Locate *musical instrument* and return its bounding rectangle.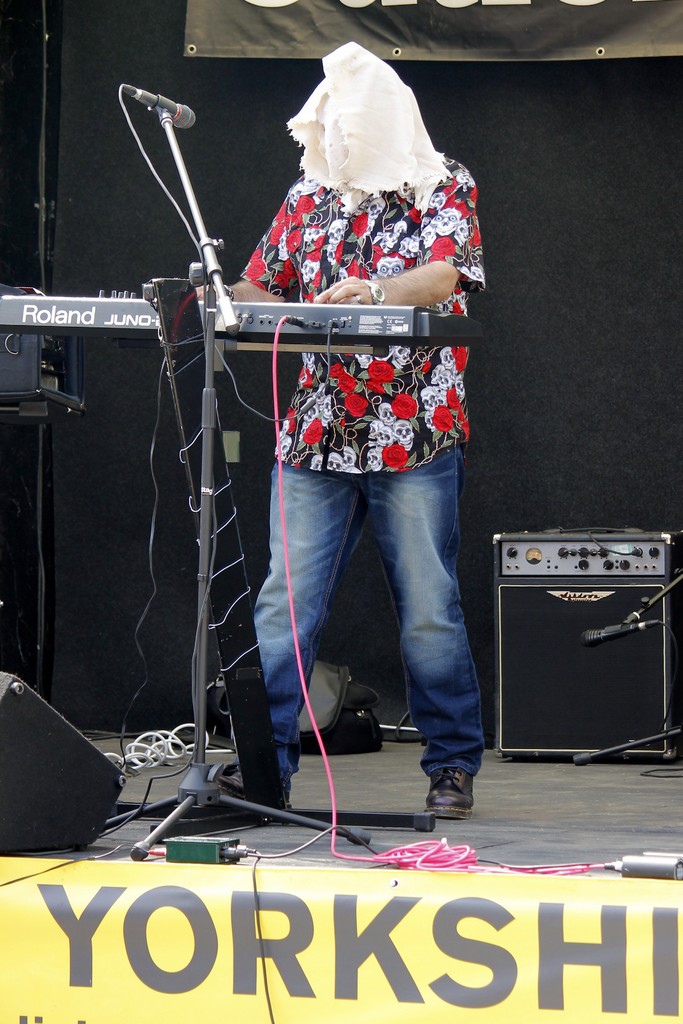
[0, 283, 479, 344].
